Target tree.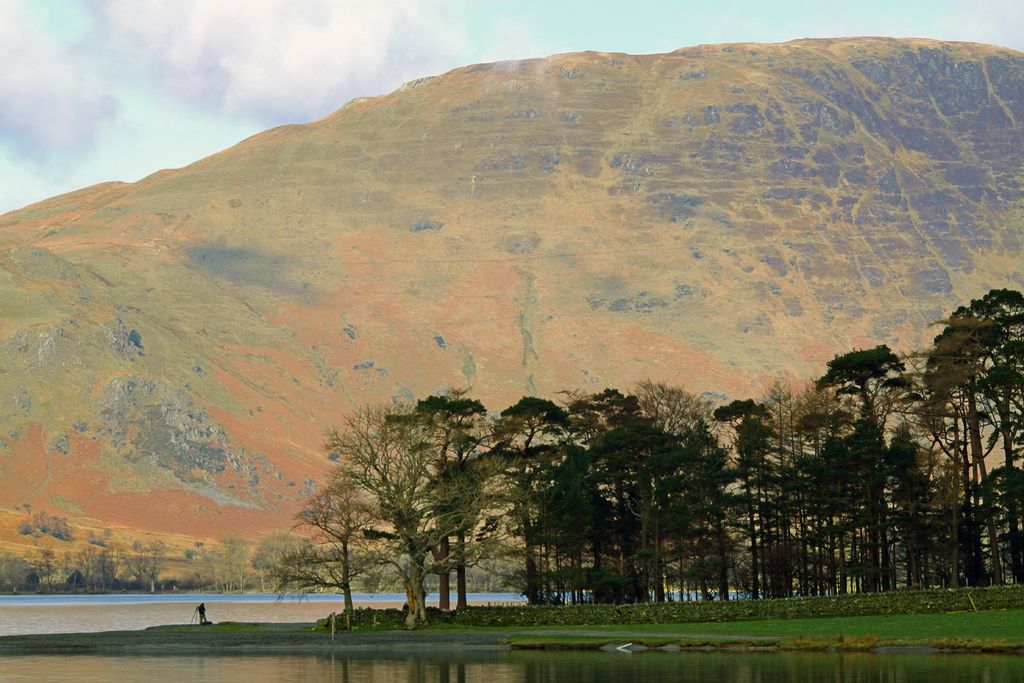
Target region: (902,311,1004,589).
